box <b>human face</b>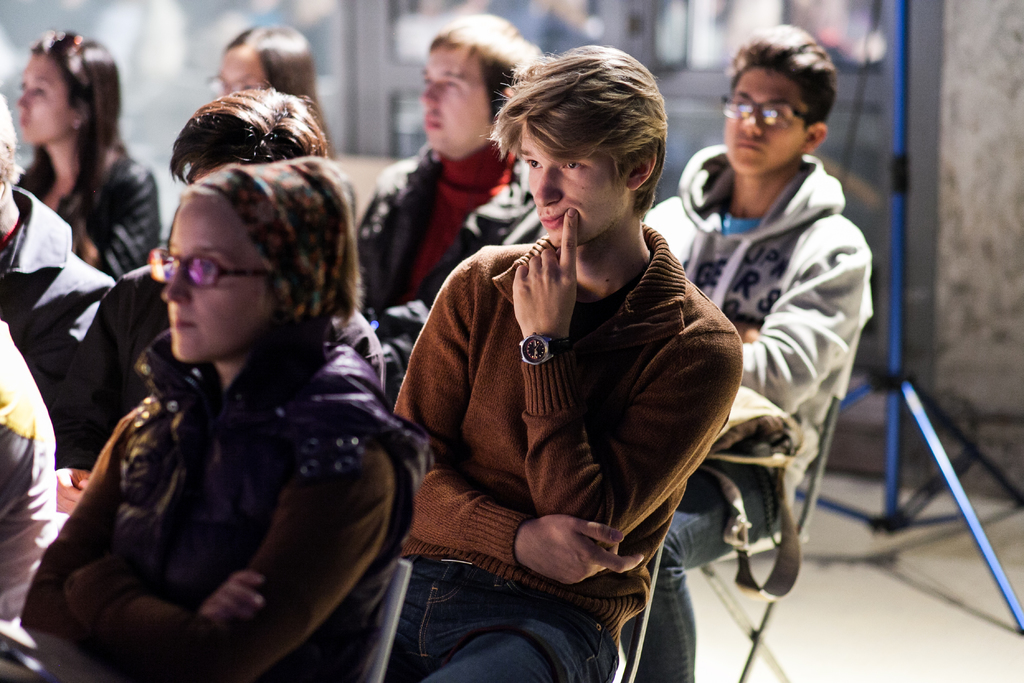
box(422, 49, 495, 156)
